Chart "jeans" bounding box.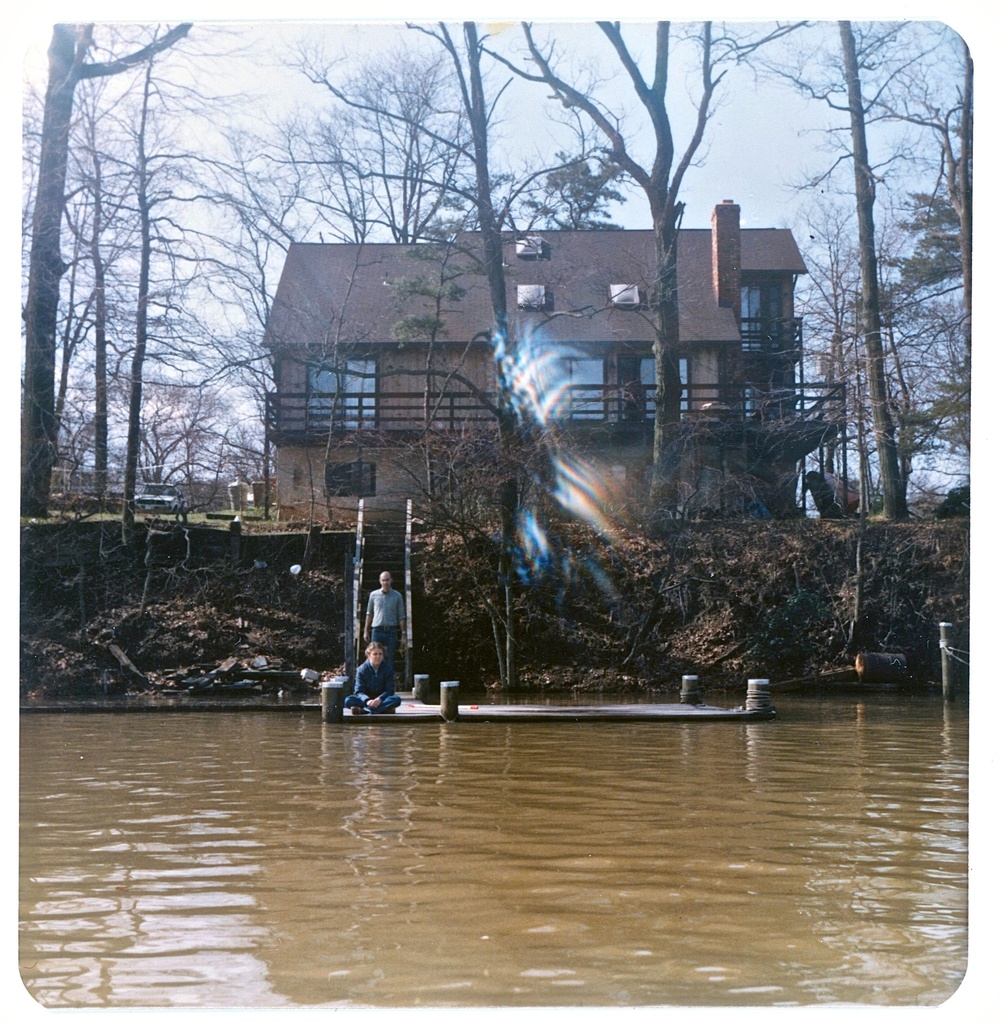
Charted: 333 690 402 723.
